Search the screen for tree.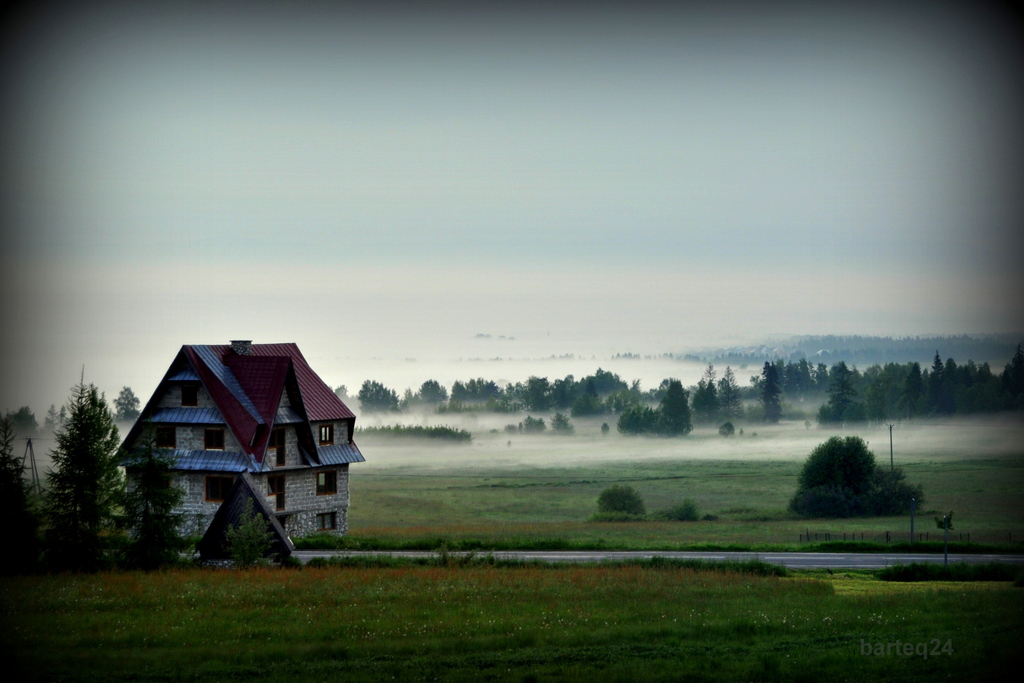
Found at pyautogui.locateOnScreen(46, 378, 141, 576).
